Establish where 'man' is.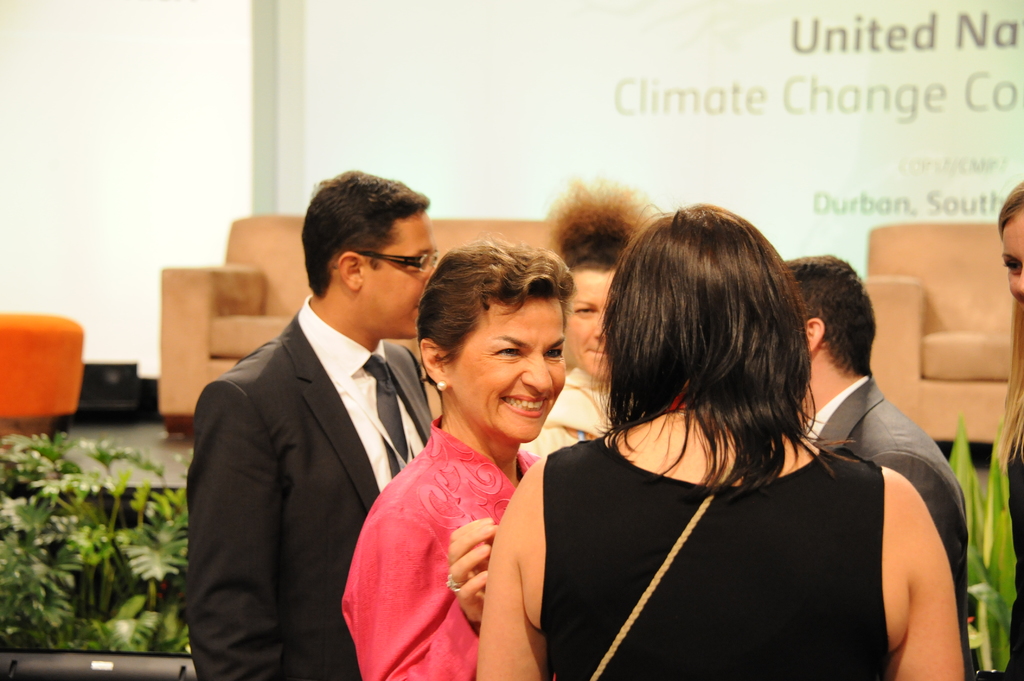
Established at Rect(782, 254, 966, 680).
